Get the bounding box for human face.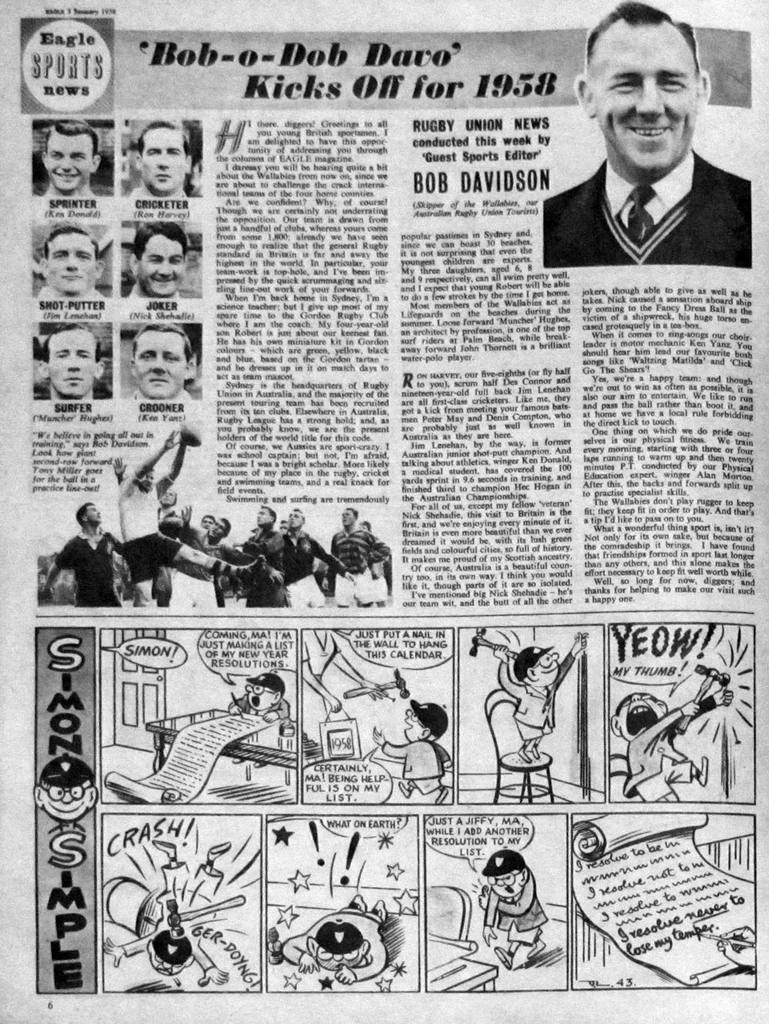
crop(255, 506, 271, 525).
